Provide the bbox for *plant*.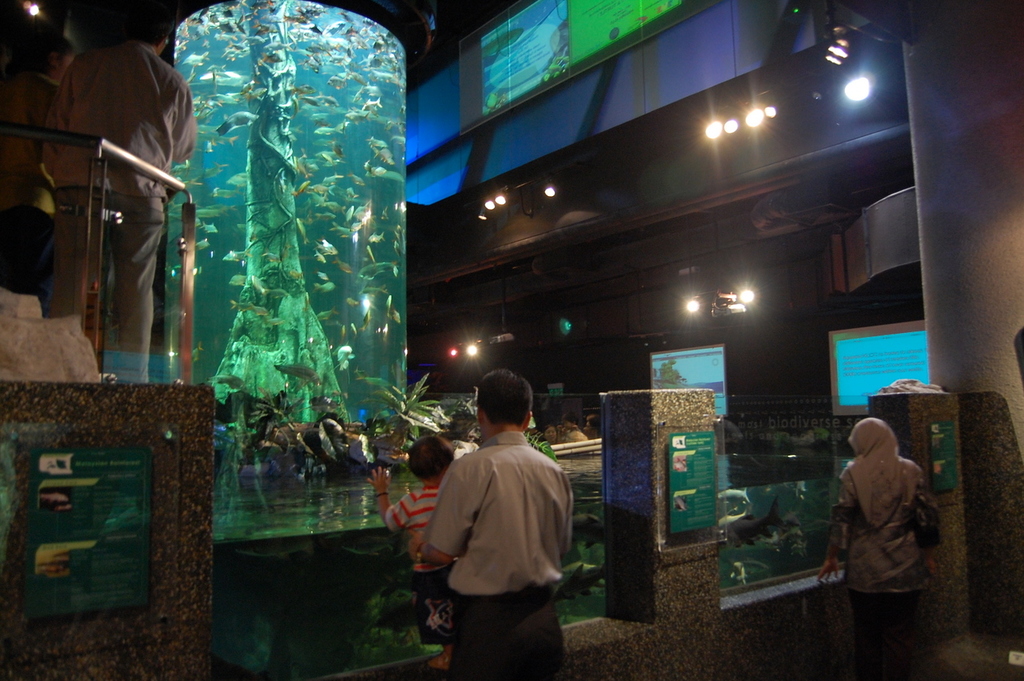
[370,360,434,462].
